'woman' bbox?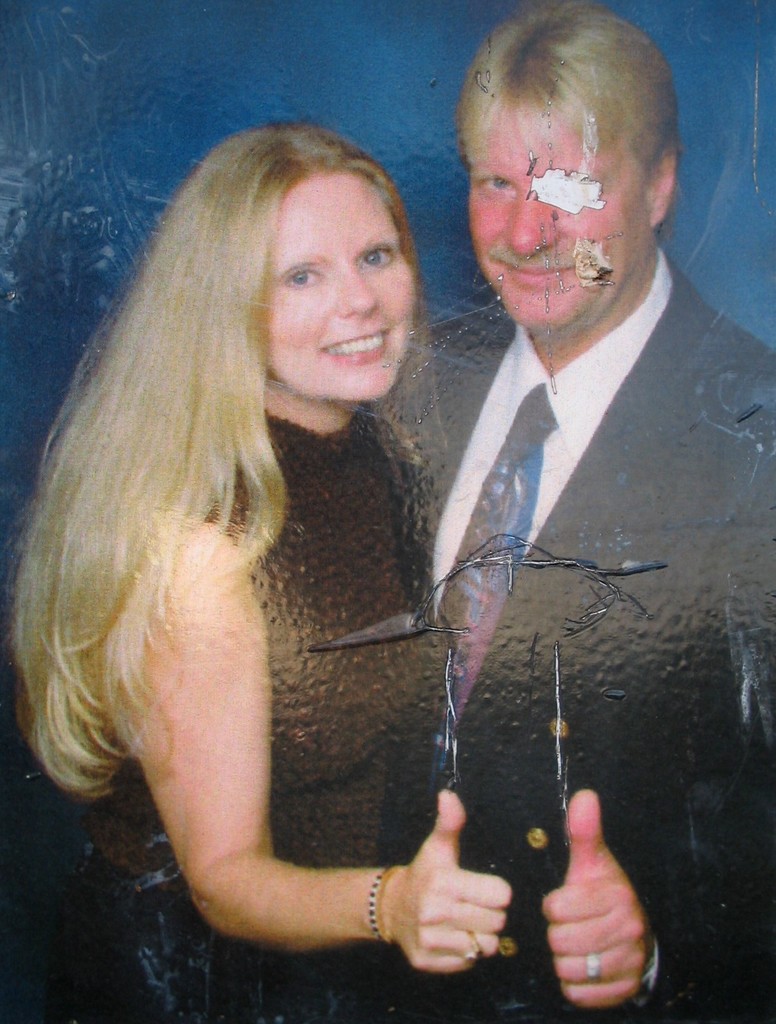
bbox=(22, 93, 567, 966)
